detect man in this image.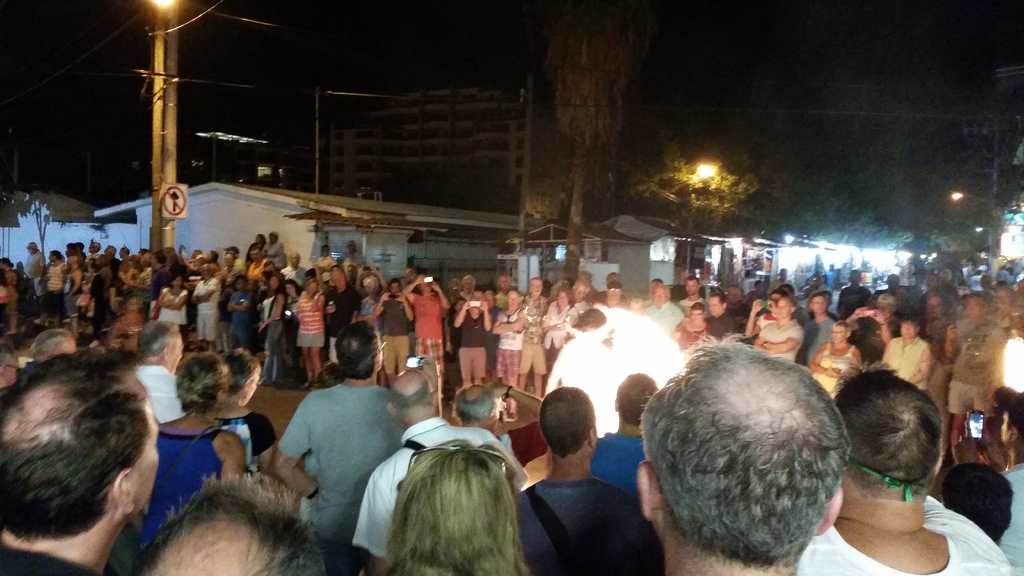
Detection: <bbox>132, 476, 327, 575</bbox>.
